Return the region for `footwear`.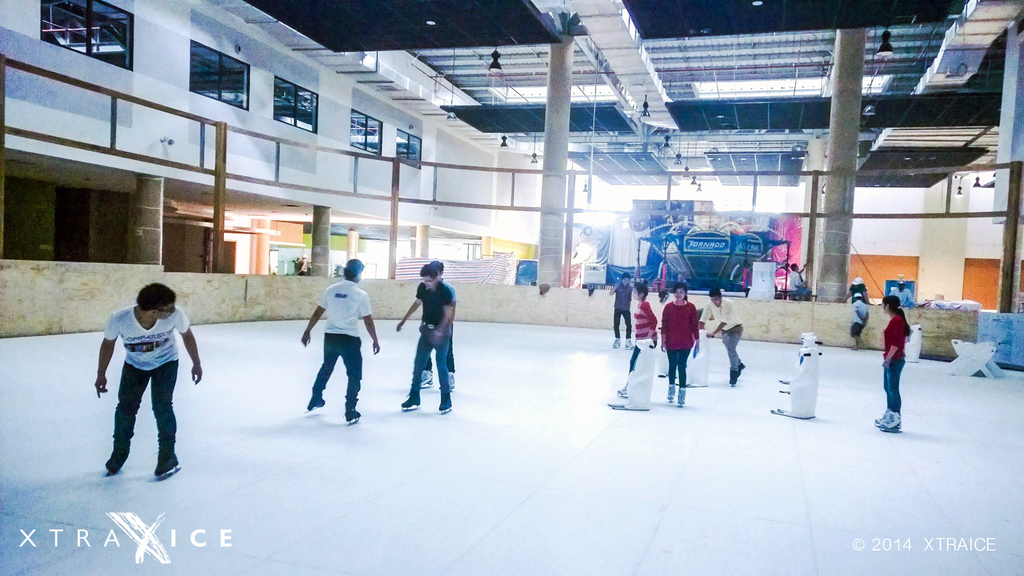
<bbox>345, 408, 360, 425</bbox>.
